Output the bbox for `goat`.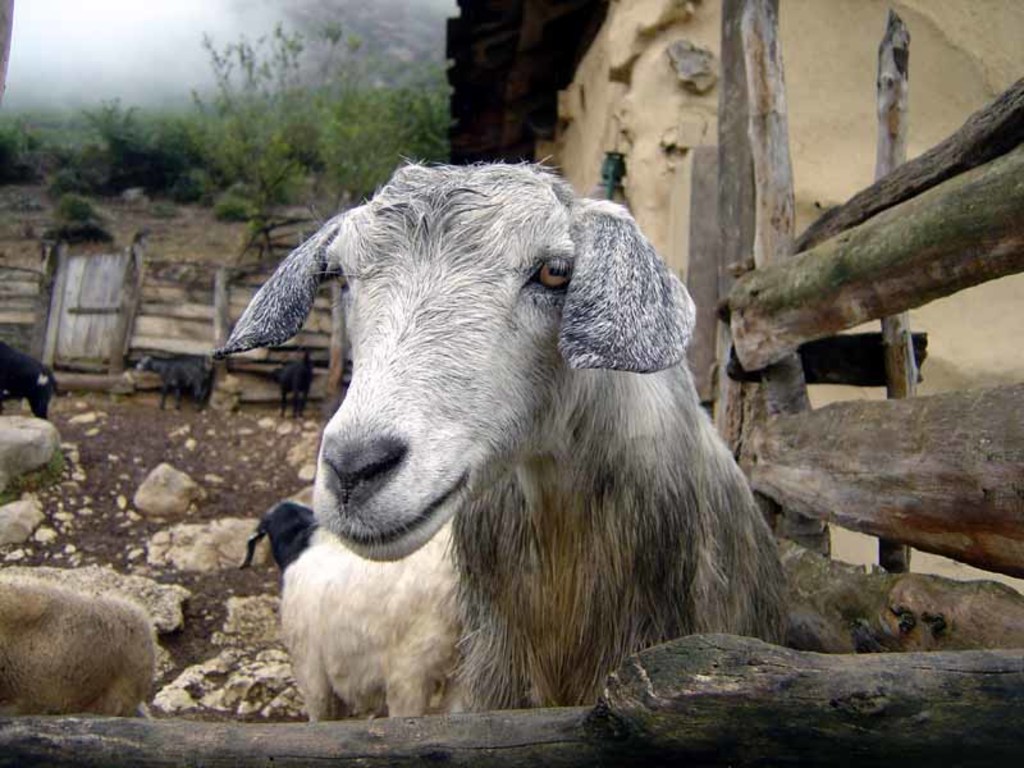
210 156 791 723.
